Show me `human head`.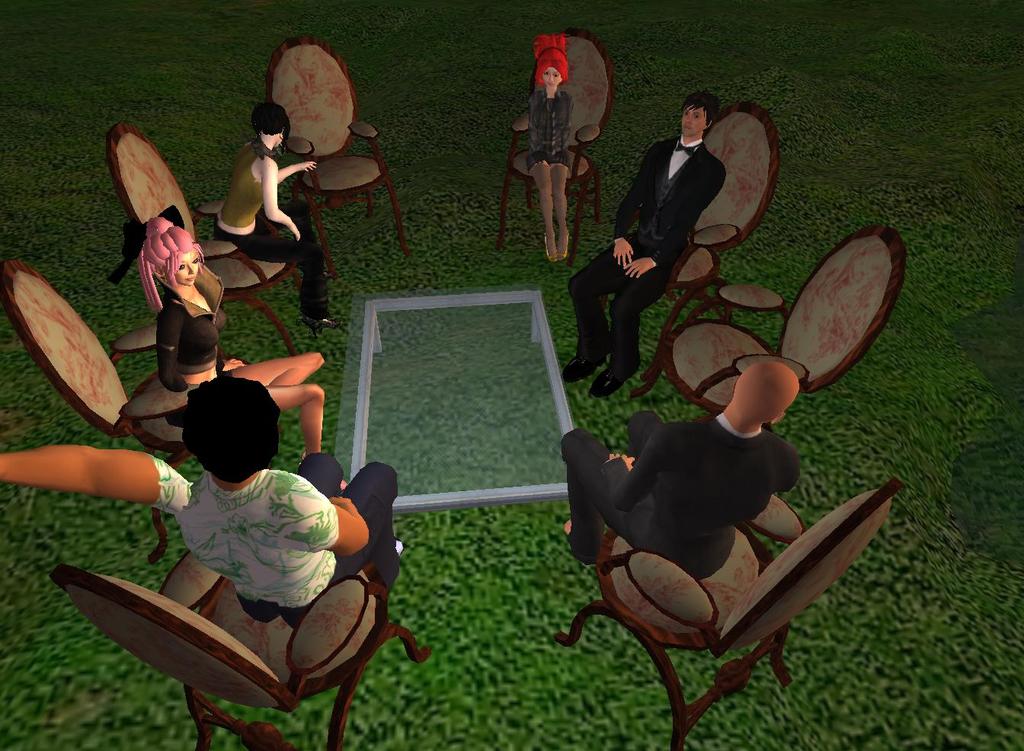
`human head` is here: [left=533, top=45, right=568, bottom=89].
